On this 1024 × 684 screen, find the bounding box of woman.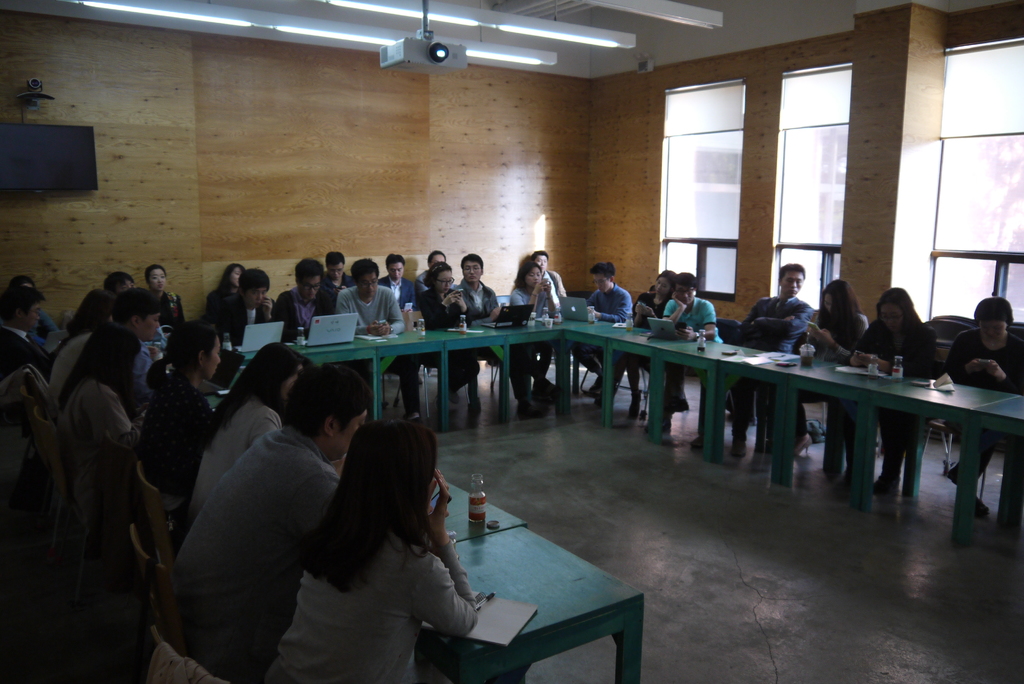
Bounding box: 261/416/482/683.
